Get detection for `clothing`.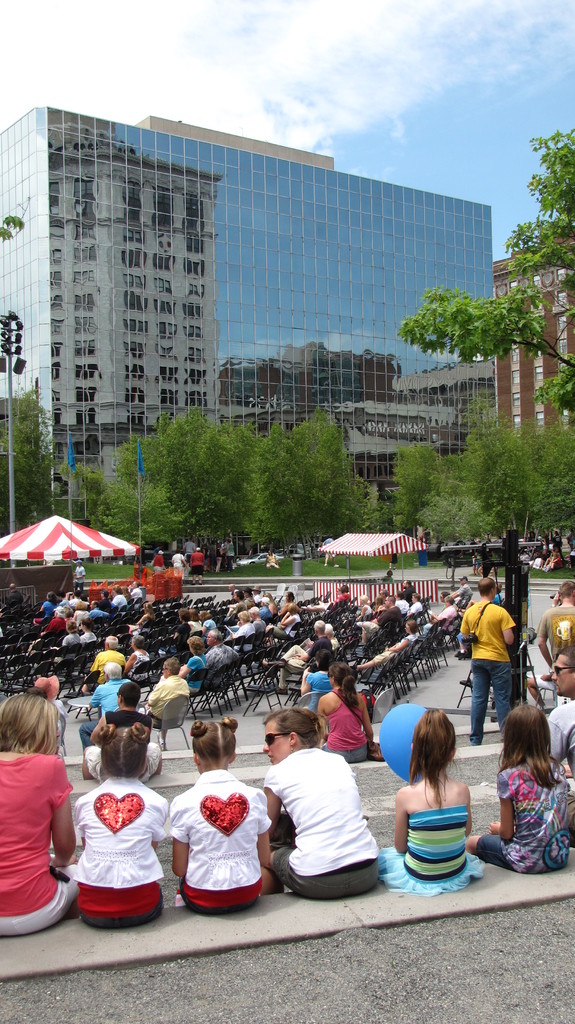
Detection: [189,550,205,575].
